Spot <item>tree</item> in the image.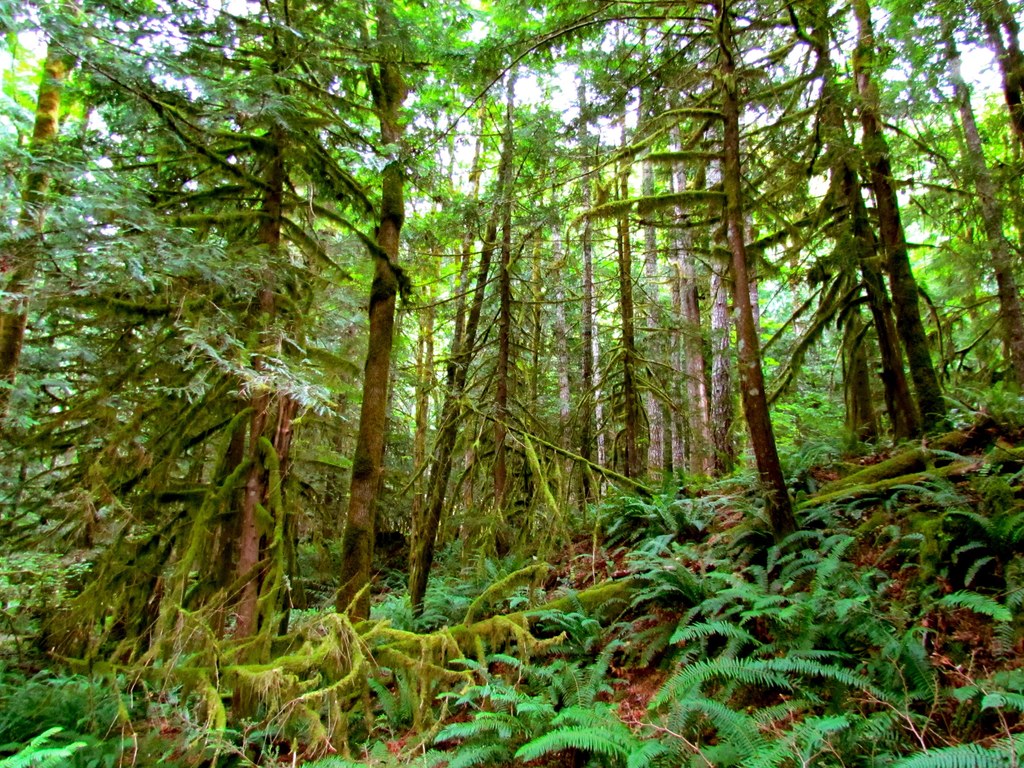
<item>tree</item> found at 0, 0, 467, 669.
